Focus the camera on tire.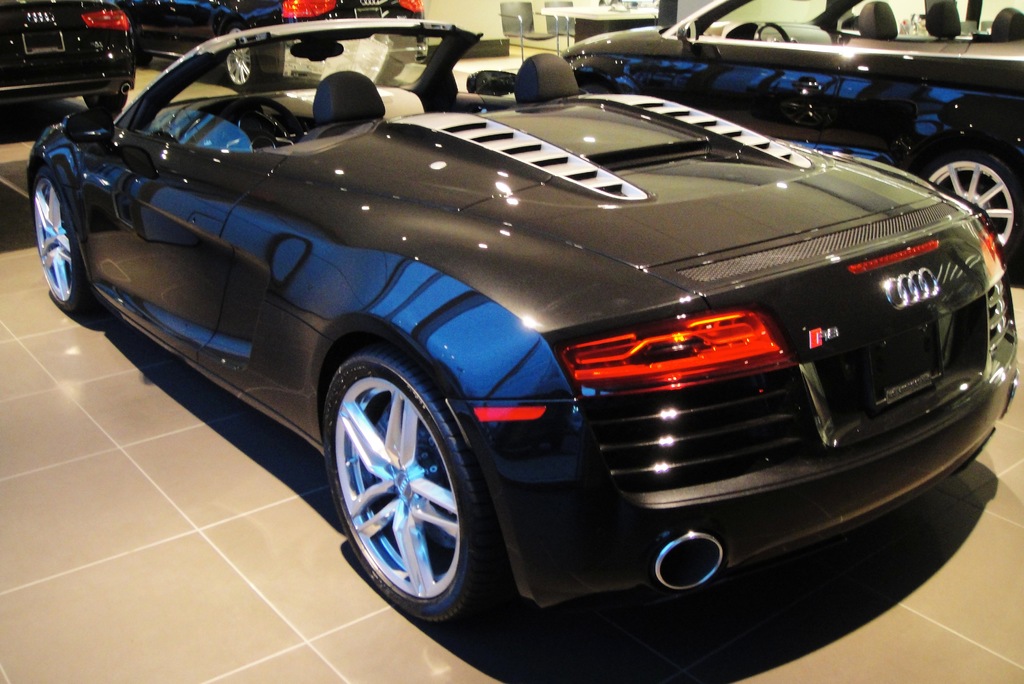
Focus region: <bbox>83, 92, 131, 125</bbox>.
